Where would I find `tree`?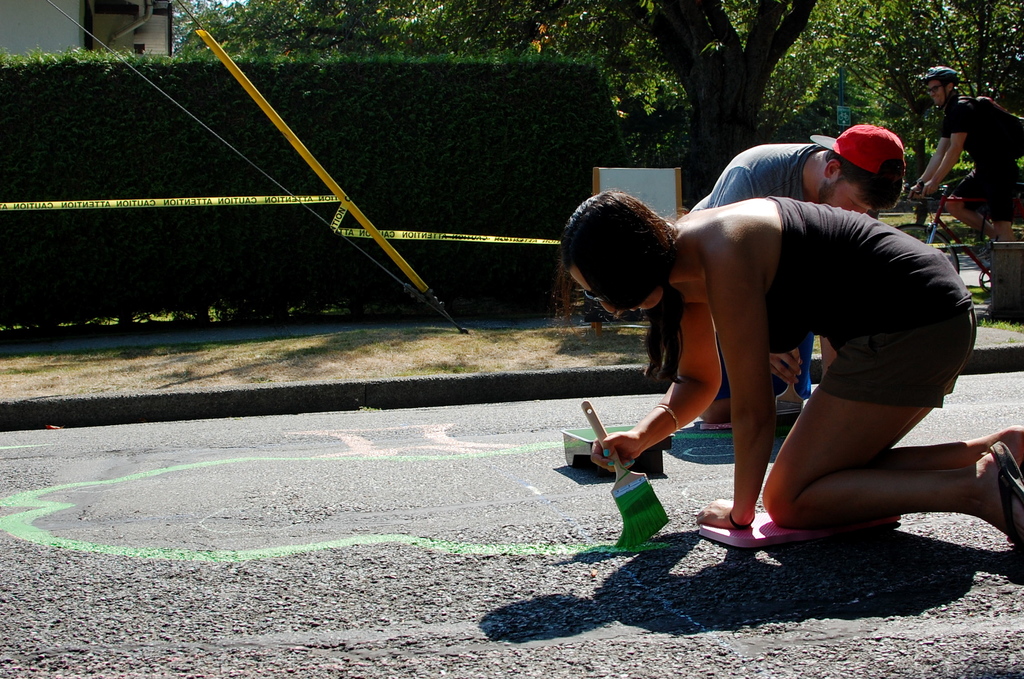
At box(287, 0, 831, 243).
